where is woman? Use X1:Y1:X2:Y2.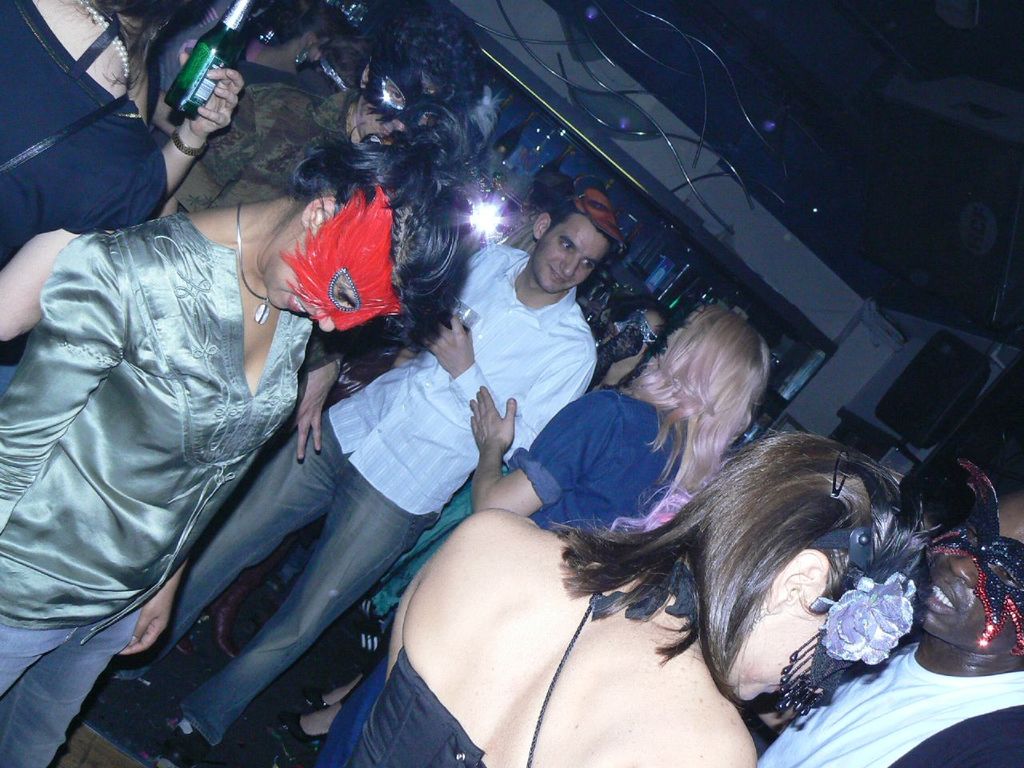
0:98:511:767.
